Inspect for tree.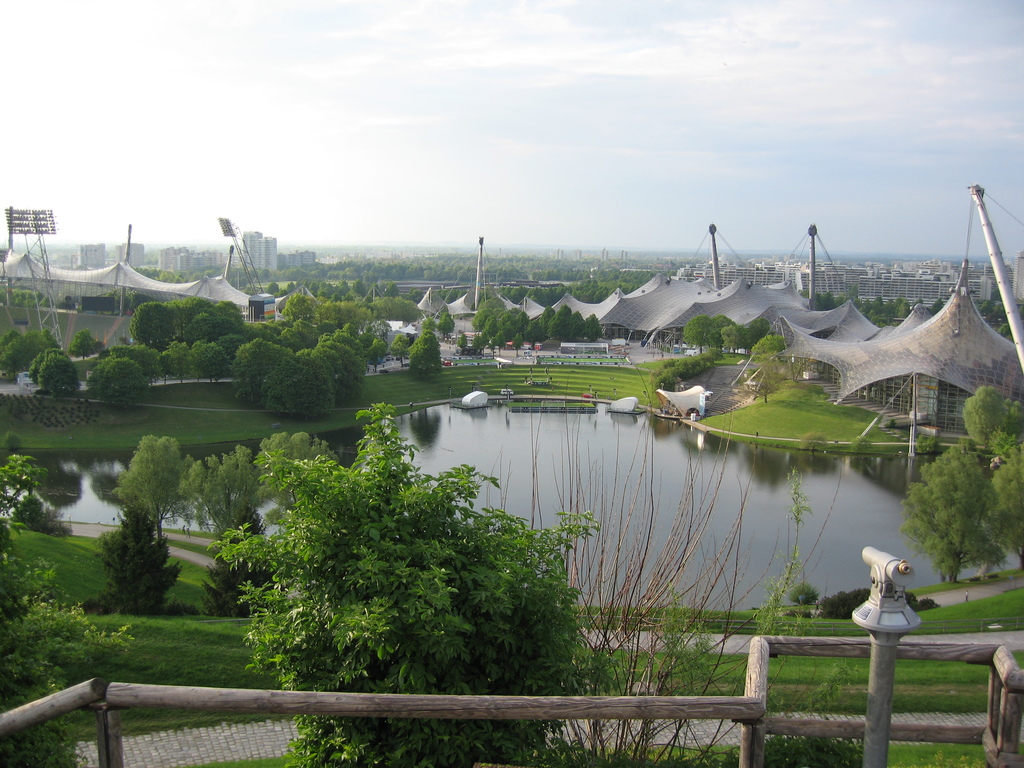
Inspection: left=898, top=436, right=1023, bottom=595.
